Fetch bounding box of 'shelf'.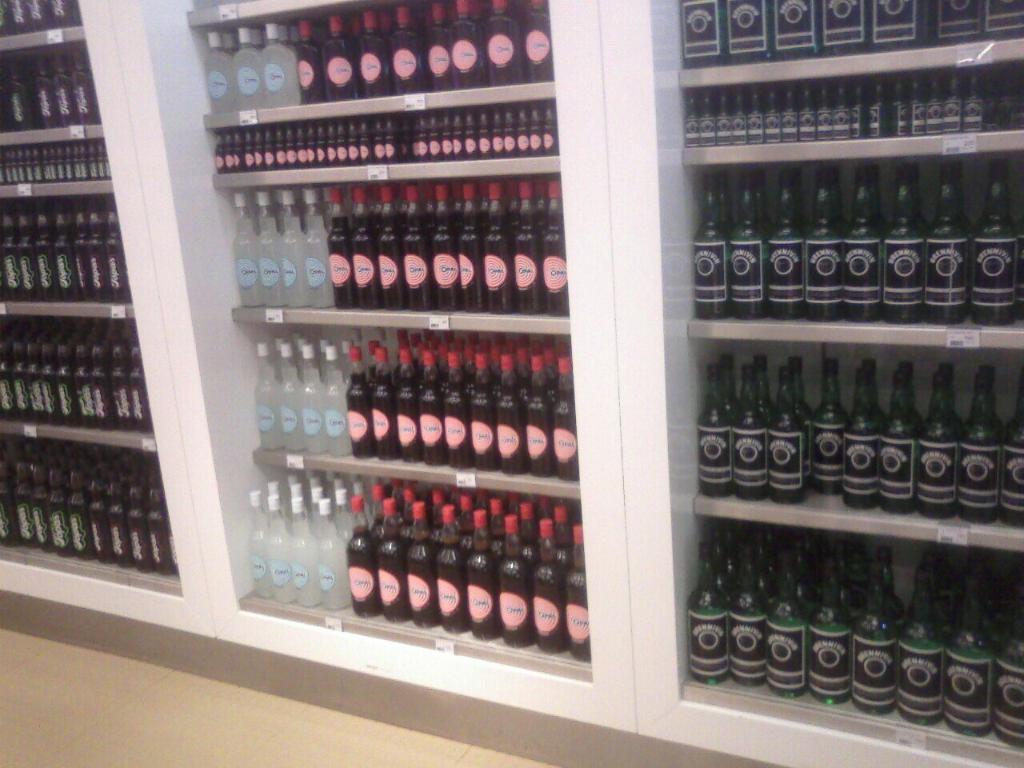
Bbox: detection(0, 0, 637, 767).
